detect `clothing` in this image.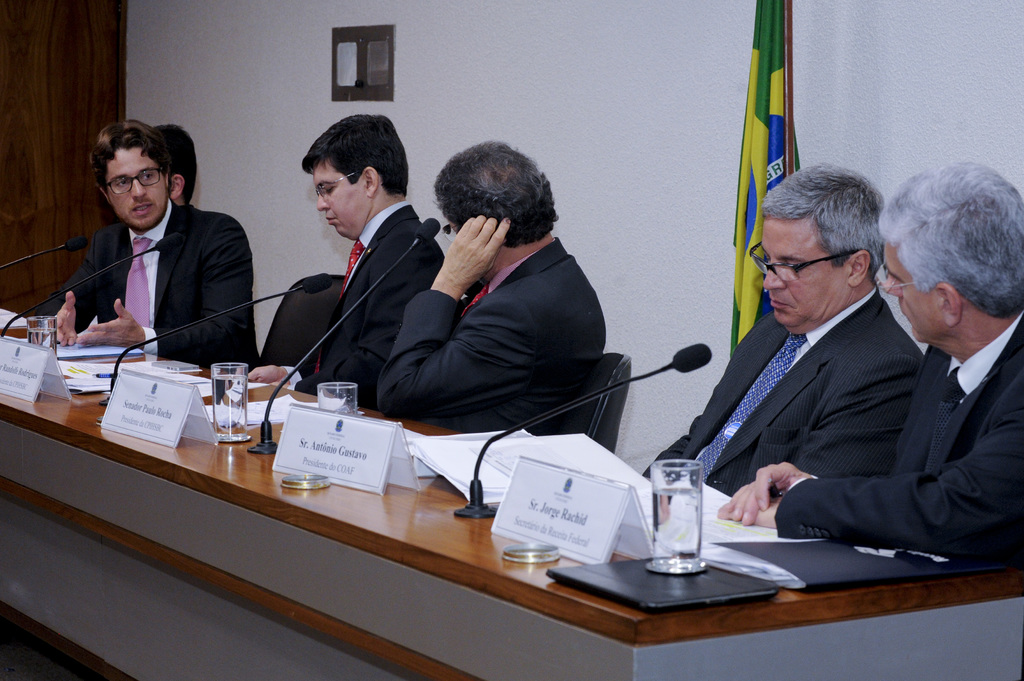
Detection: (774,312,1023,564).
